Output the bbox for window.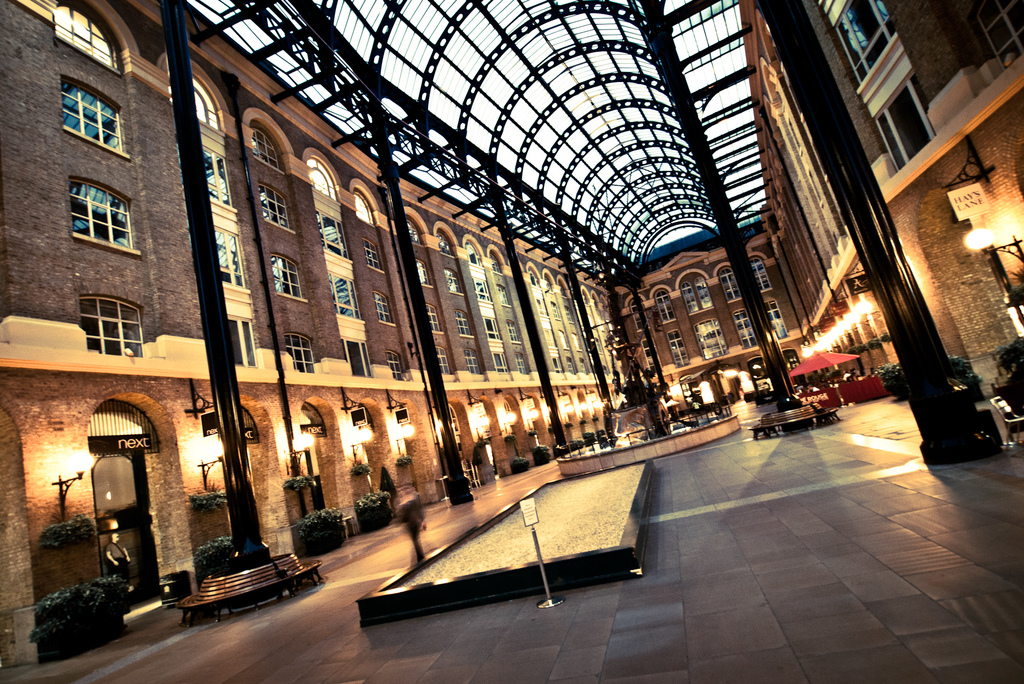
region(212, 226, 248, 291).
